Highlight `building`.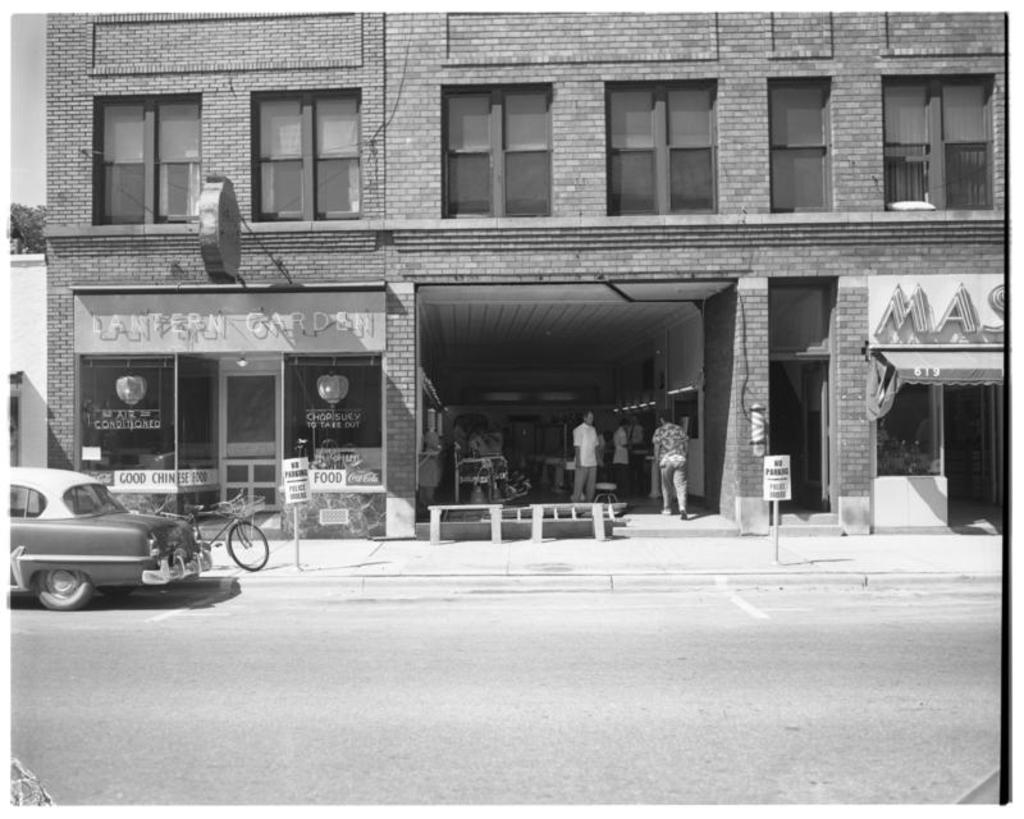
Highlighted region: 41/14/1011/545.
